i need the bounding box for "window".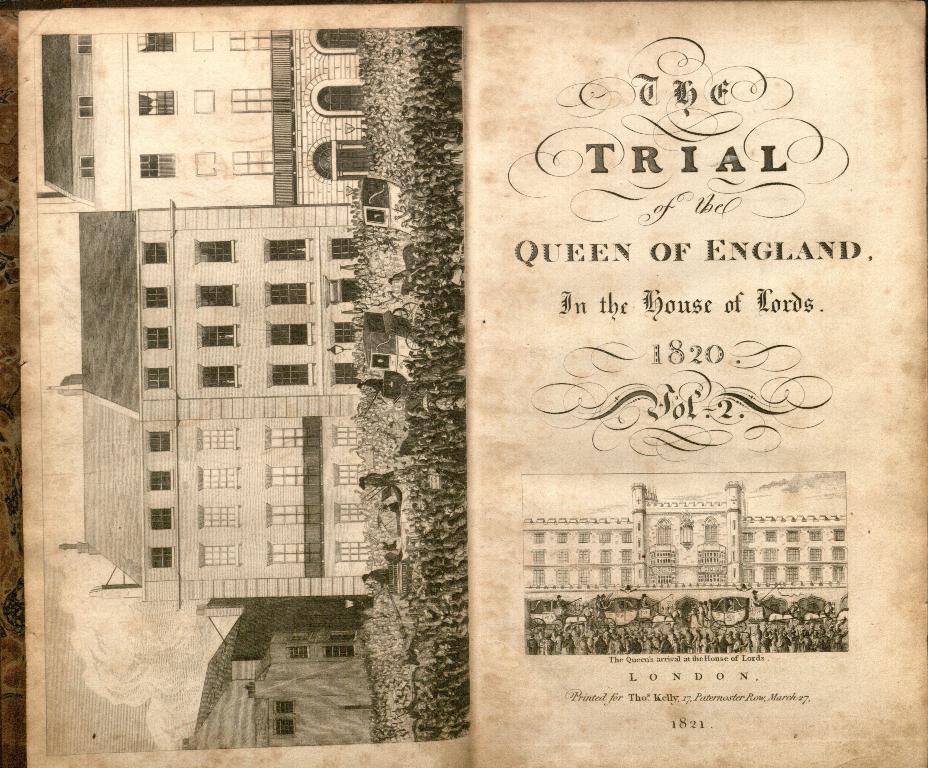
Here it is: pyautogui.locateOnScreen(195, 323, 241, 347).
